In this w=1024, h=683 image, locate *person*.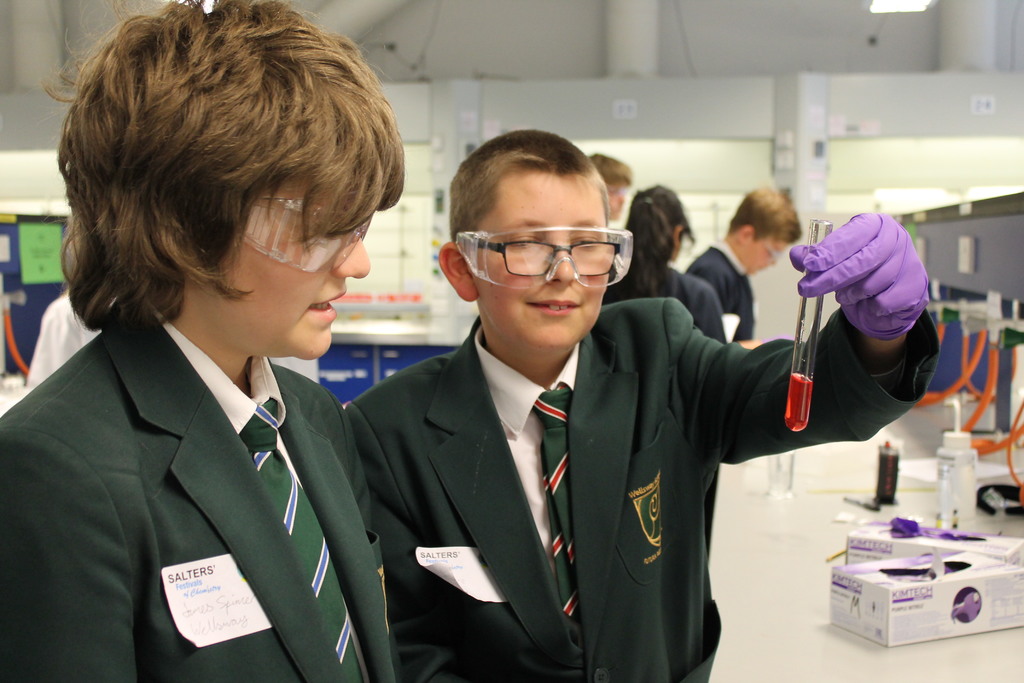
Bounding box: 598,186,737,344.
